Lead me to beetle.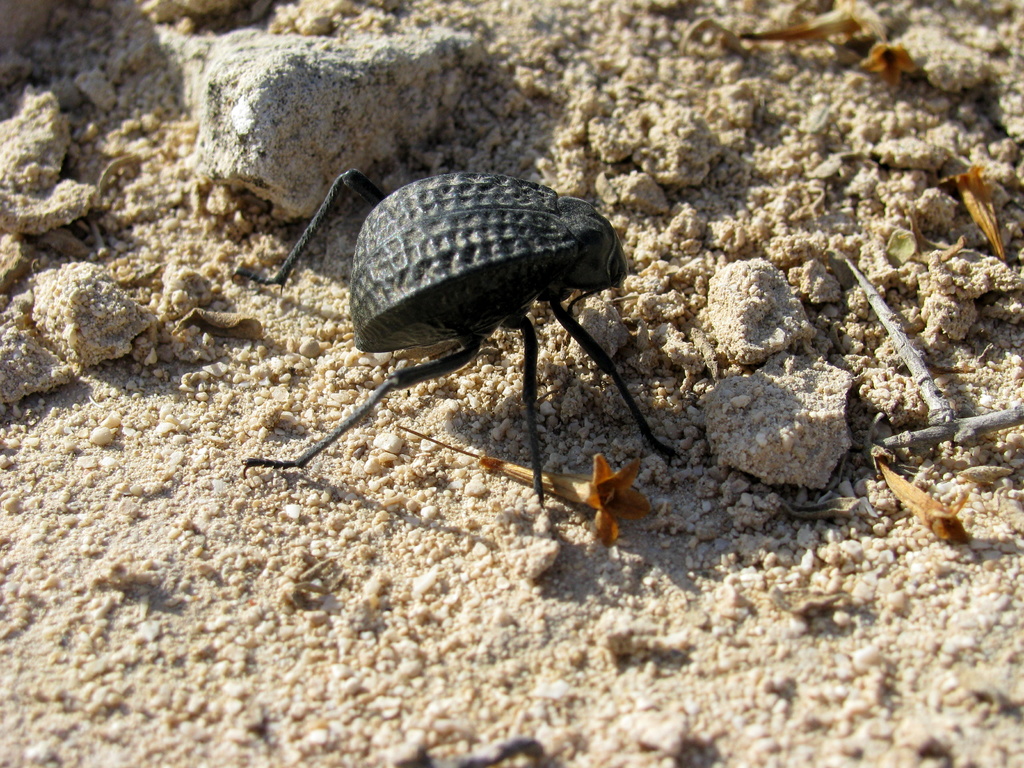
Lead to x1=243 y1=163 x2=692 y2=561.
